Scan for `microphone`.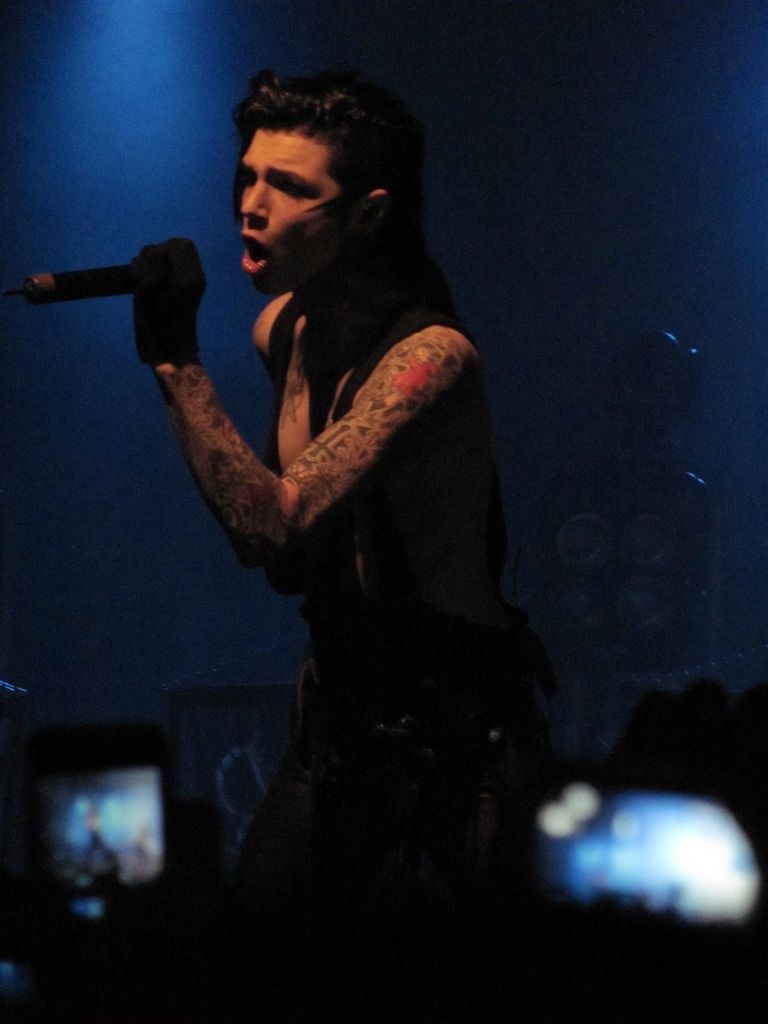
Scan result: {"x1": 40, "y1": 223, "x2": 206, "y2": 316}.
